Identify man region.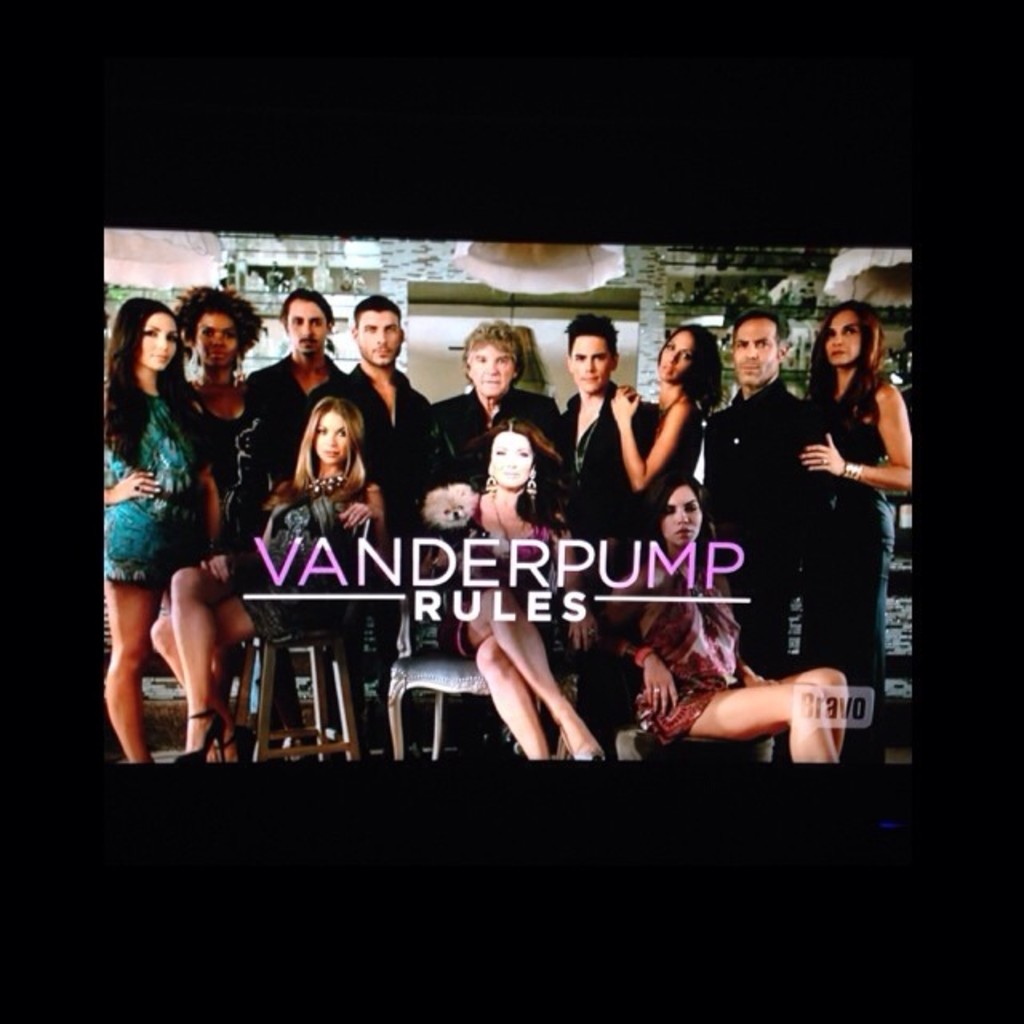
Region: 243/285/346/744.
